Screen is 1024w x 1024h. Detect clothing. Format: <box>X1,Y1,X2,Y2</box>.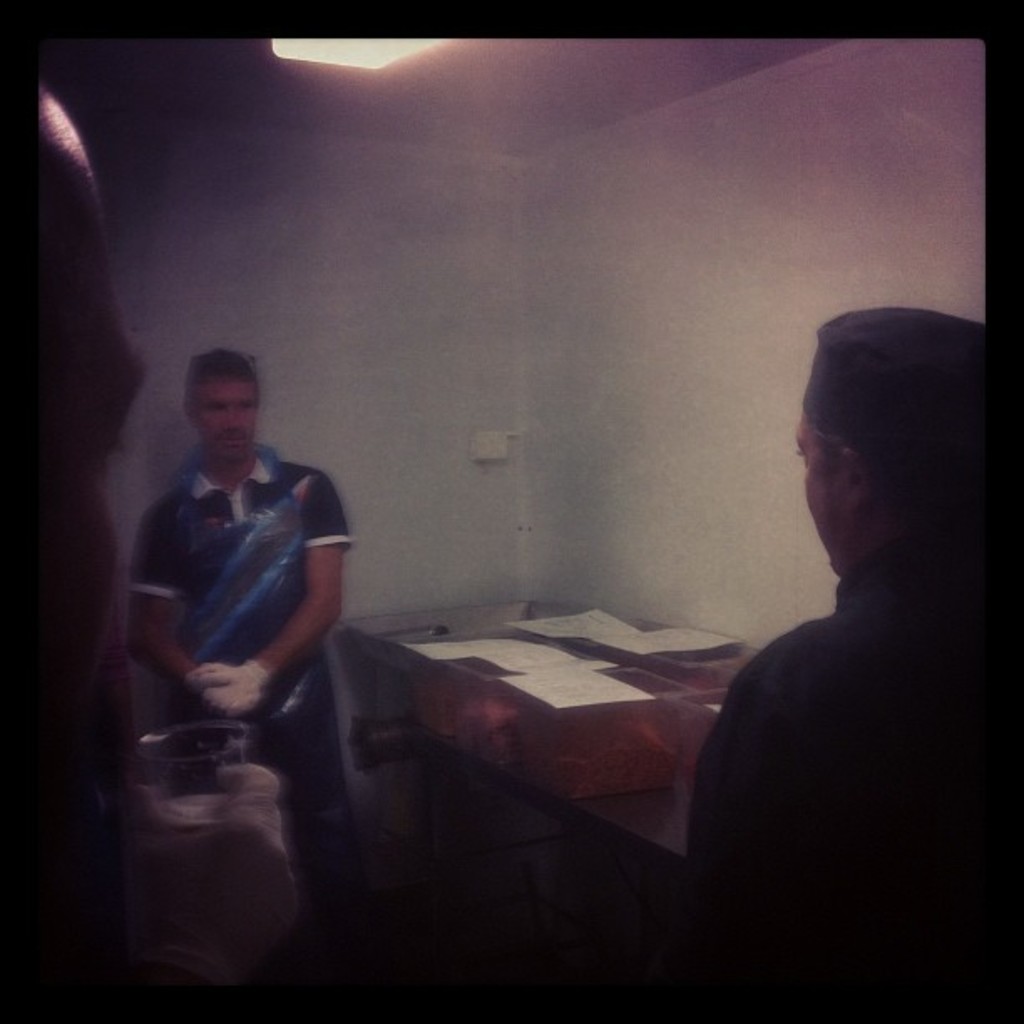
<box>679,561,1022,1022</box>.
